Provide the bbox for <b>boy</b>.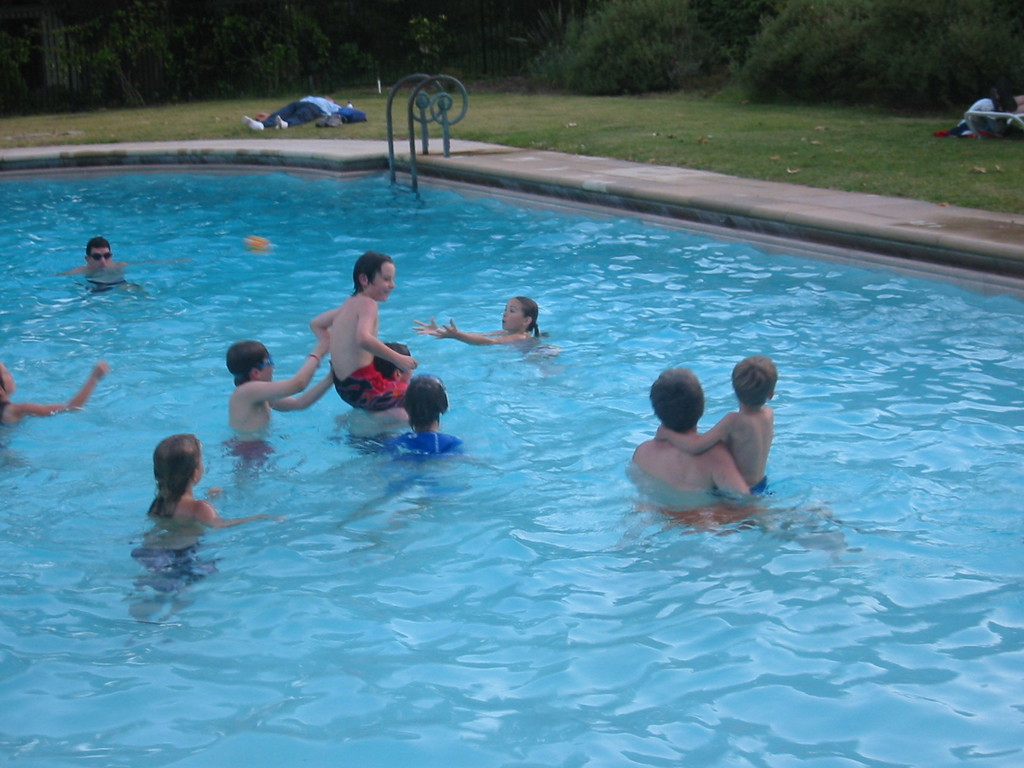
locate(55, 241, 132, 284).
